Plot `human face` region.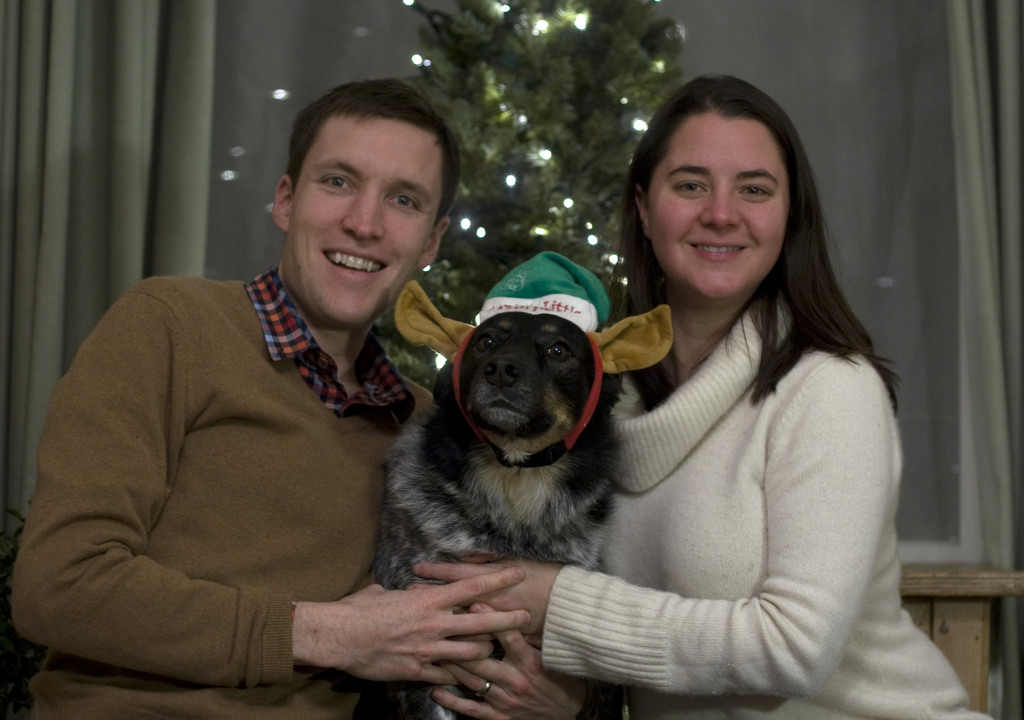
Plotted at (x1=649, y1=111, x2=788, y2=301).
